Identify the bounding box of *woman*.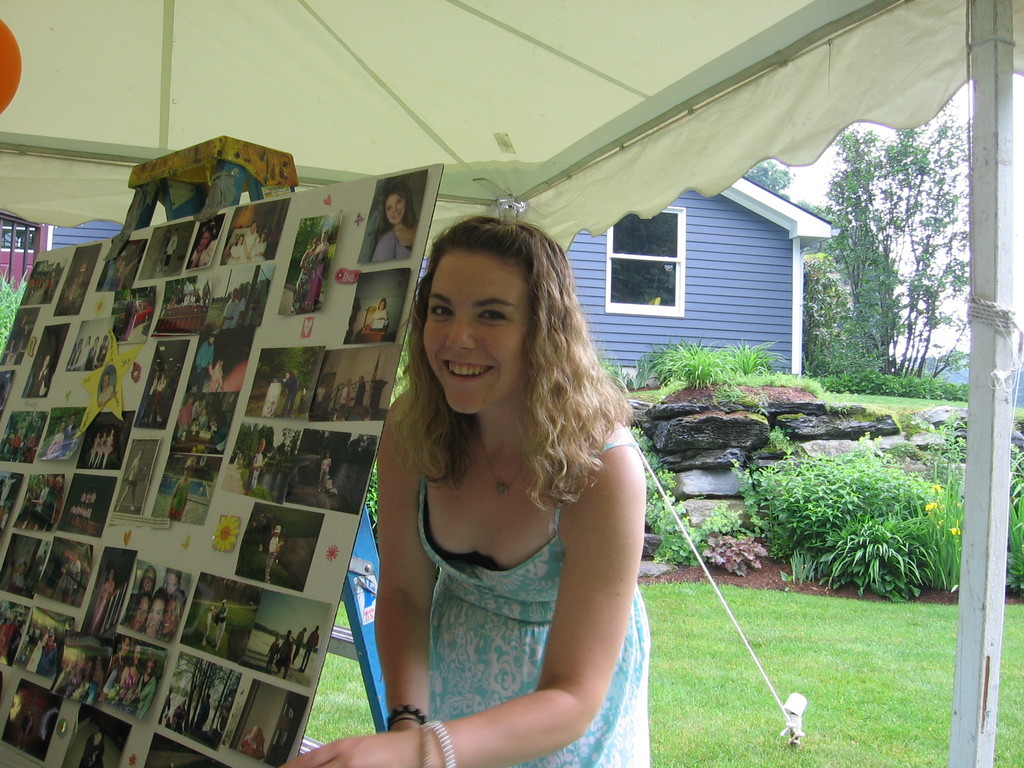
133 648 162 715.
